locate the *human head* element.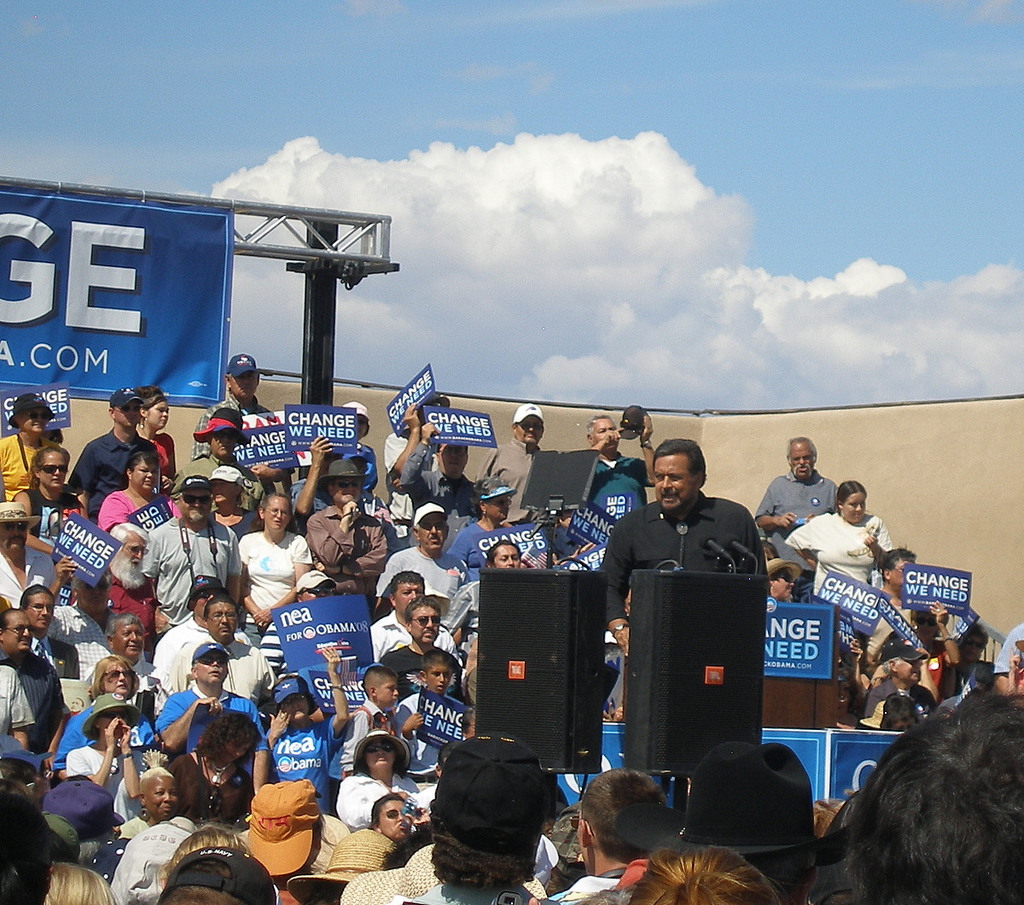
Element bbox: {"x1": 188, "y1": 644, "x2": 230, "y2": 686}.
